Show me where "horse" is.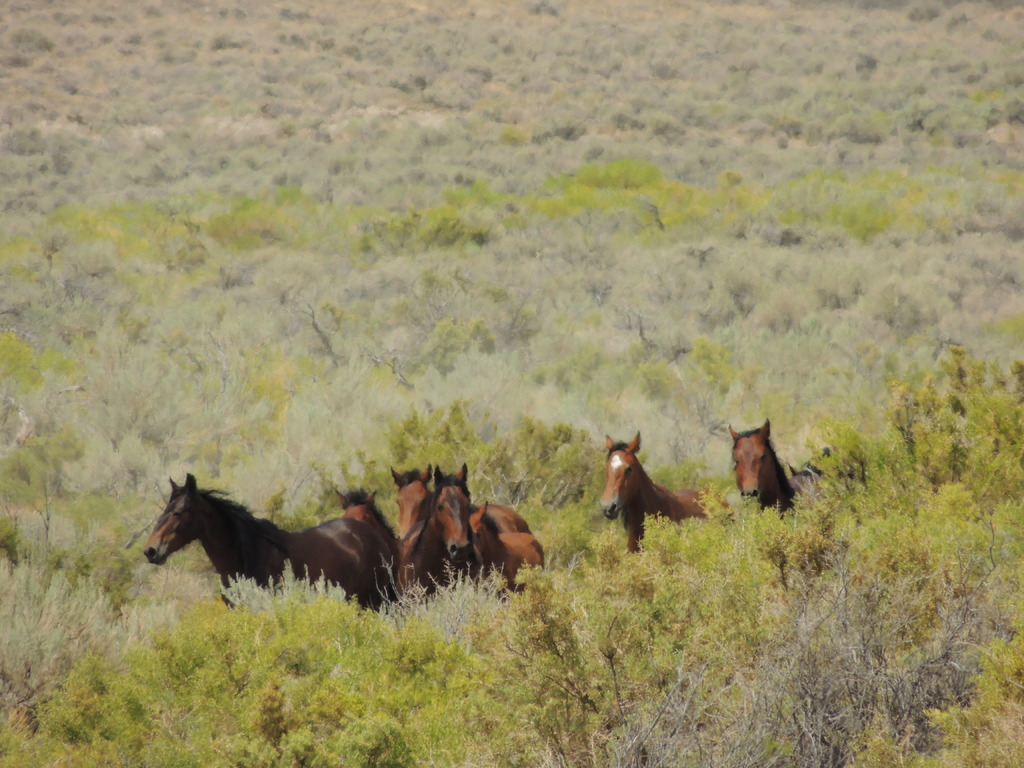
"horse" is at BBox(598, 429, 731, 552).
